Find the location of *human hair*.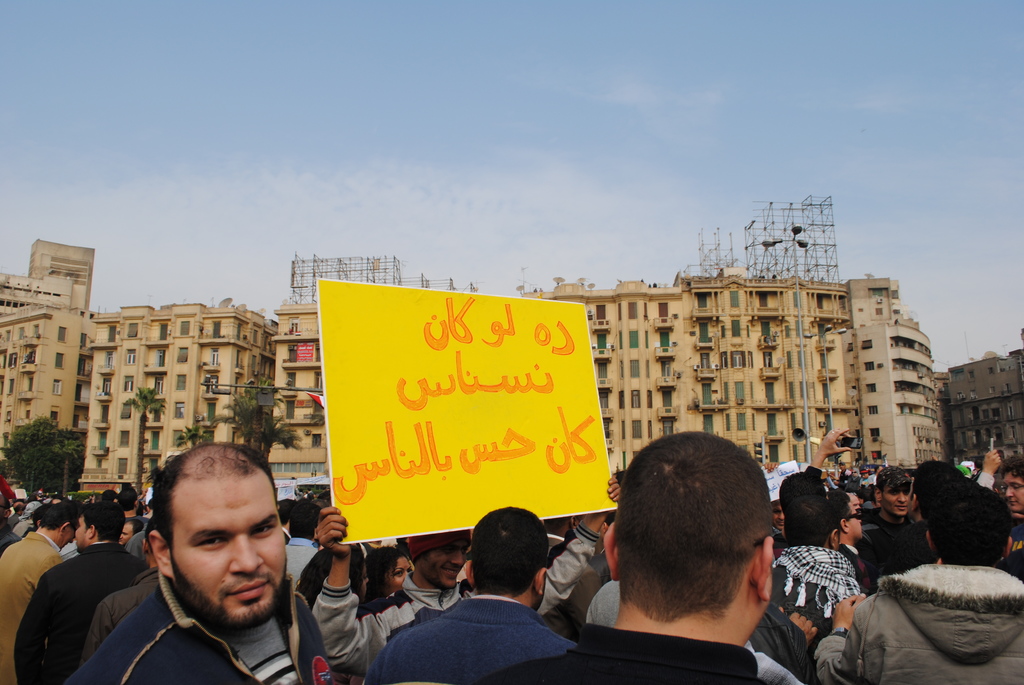
Location: (x1=287, y1=504, x2=330, y2=540).
